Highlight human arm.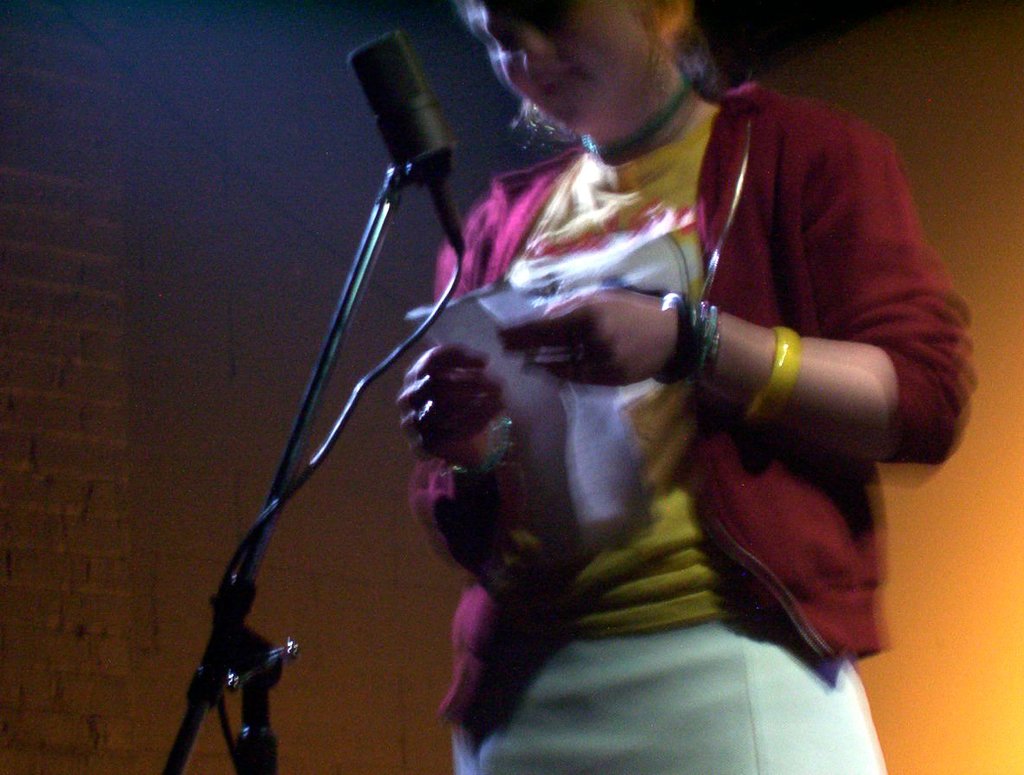
Highlighted region: 707 133 968 511.
